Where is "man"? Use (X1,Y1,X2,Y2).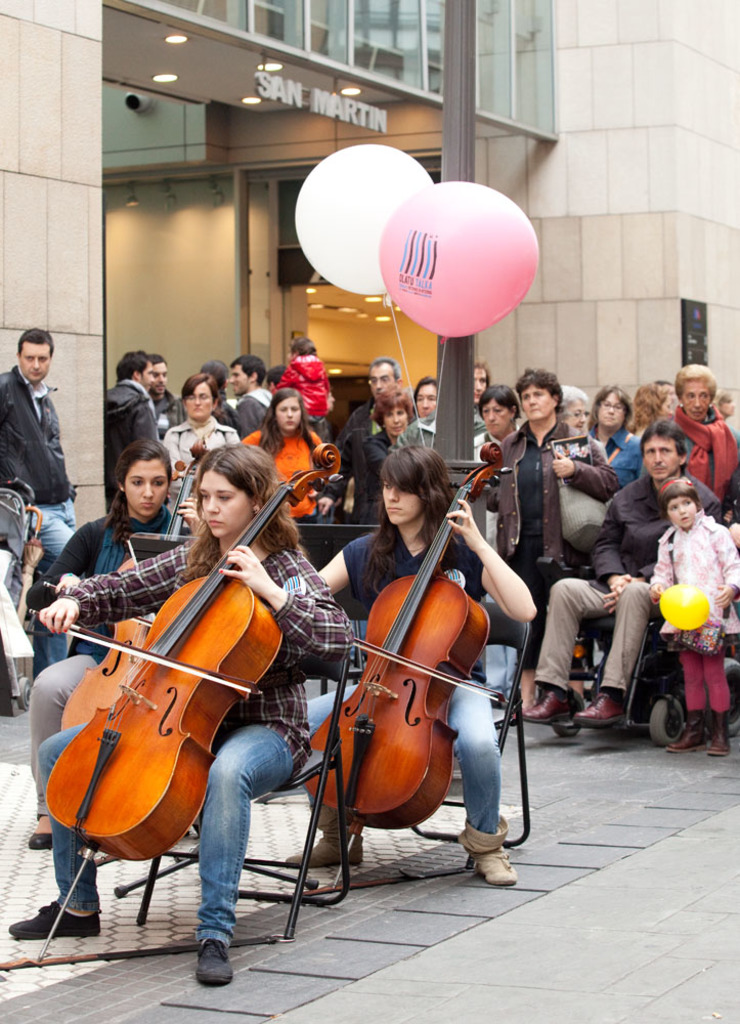
(141,355,185,435).
